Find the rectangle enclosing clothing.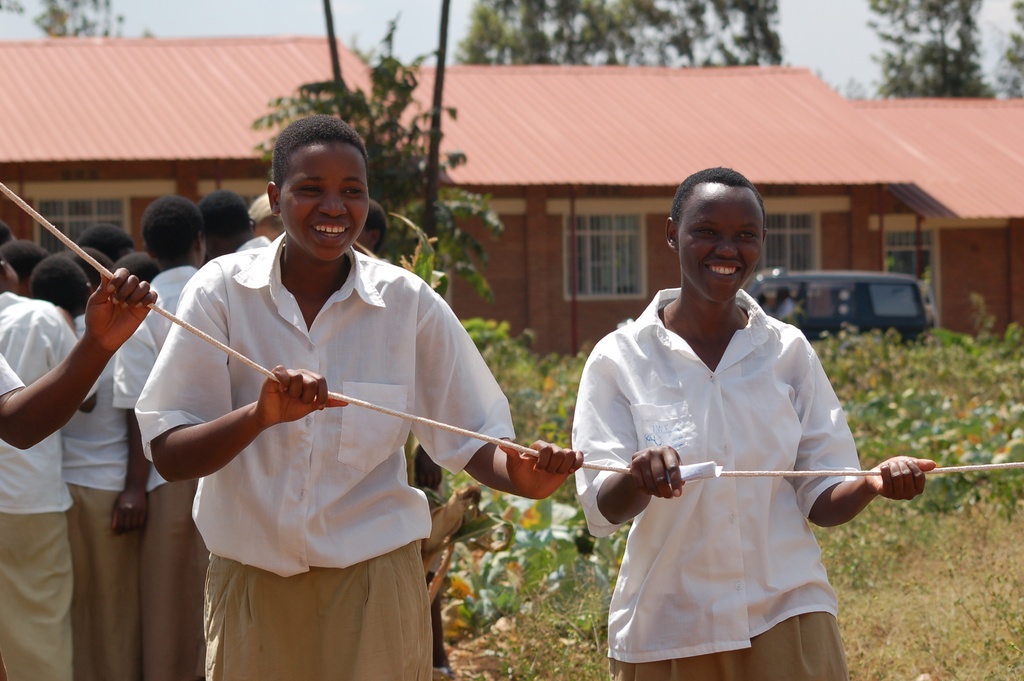
<box>3,293,96,680</box>.
